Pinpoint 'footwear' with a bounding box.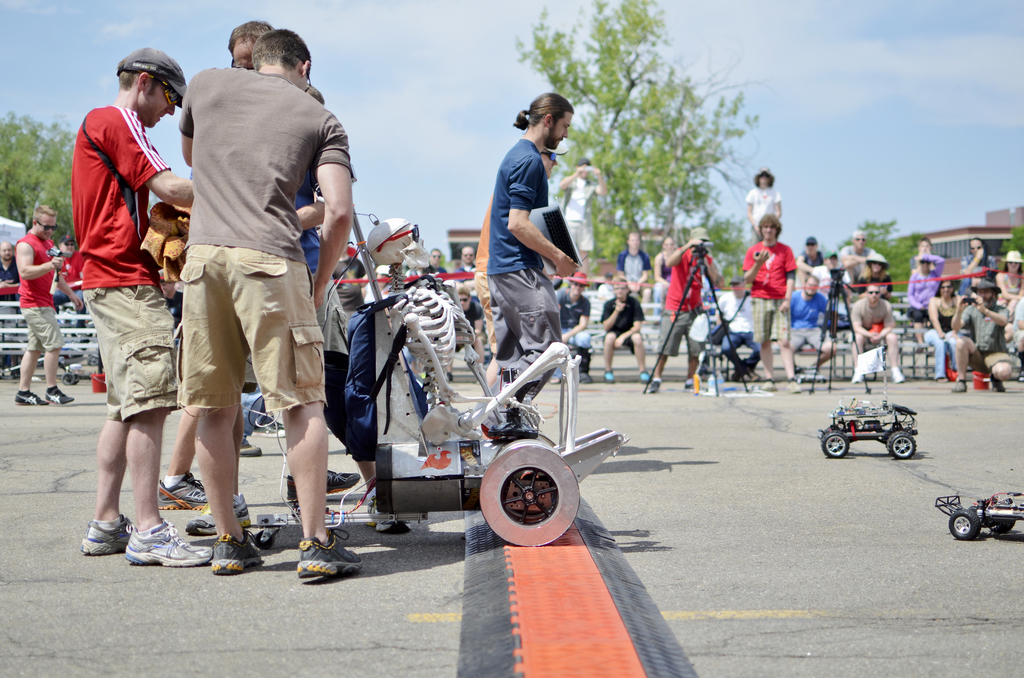
bbox(447, 373, 456, 381).
